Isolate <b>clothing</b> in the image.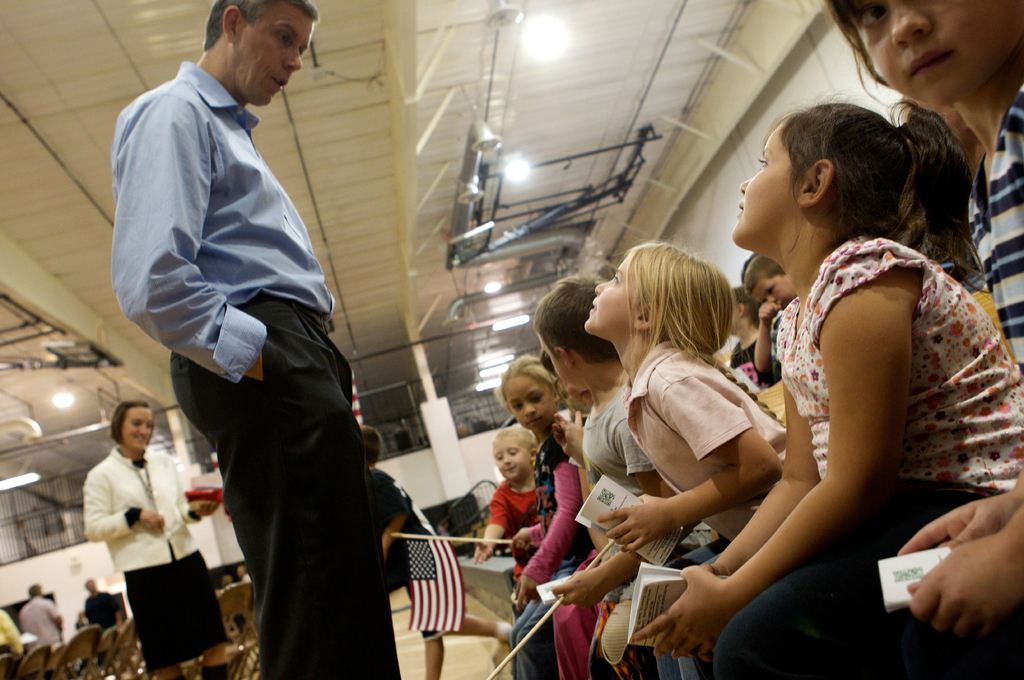
Isolated region: Rect(729, 336, 769, 402).
